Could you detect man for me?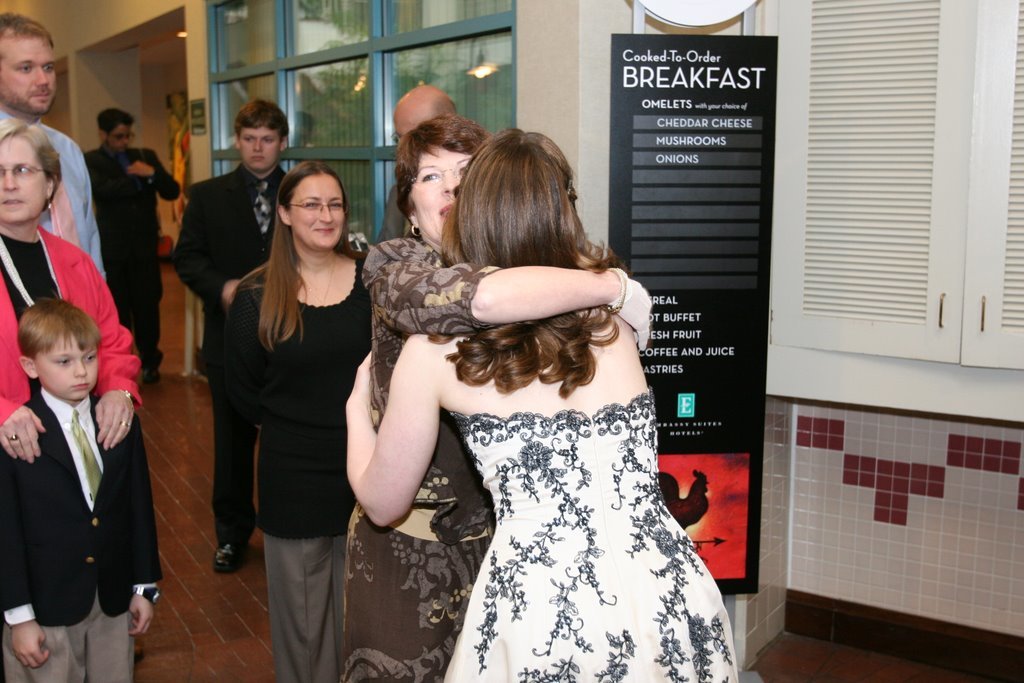
Detection result: [x1=375, y1=85, x2=456, y2=242].
